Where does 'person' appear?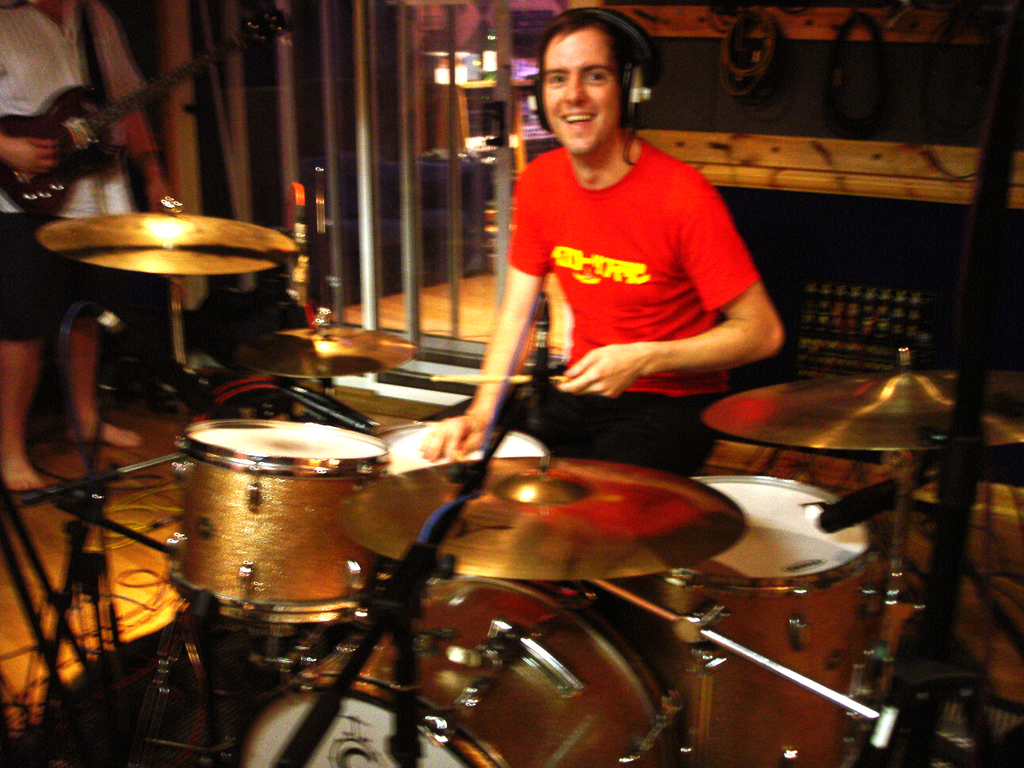
Appears at {"left": 408, "top": 8, "right": 778, "bottom": 479}.
